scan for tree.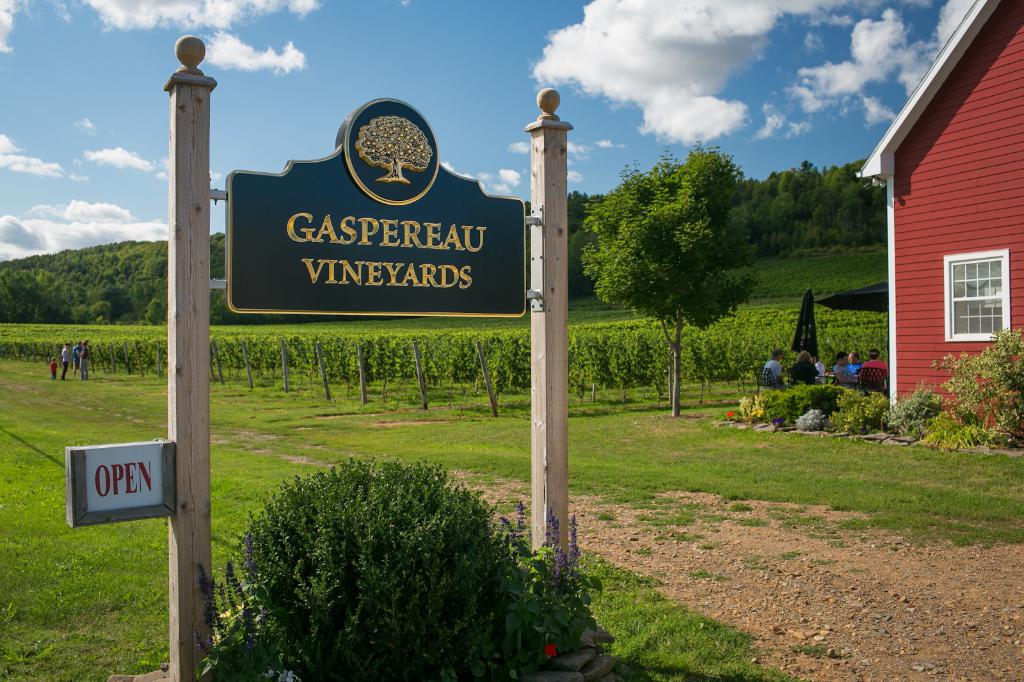
Scan result: pyautogui.locateOnScreen(799, 172, 824, 202).
